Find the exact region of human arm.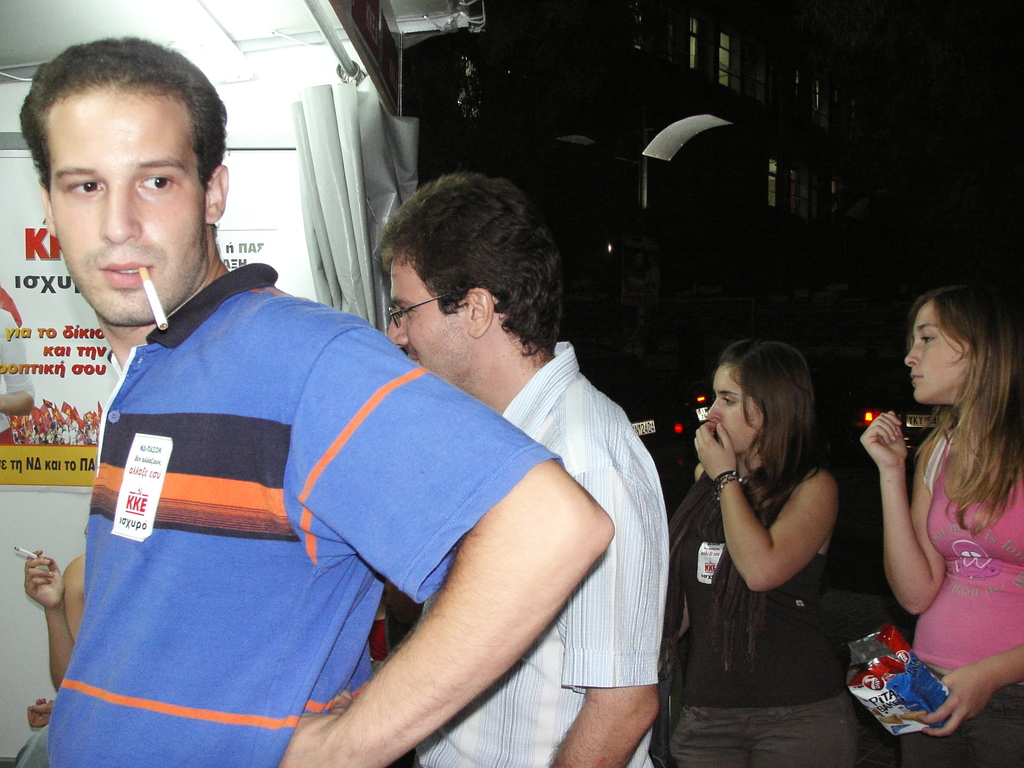
Exact region: 854,407,955,621.
